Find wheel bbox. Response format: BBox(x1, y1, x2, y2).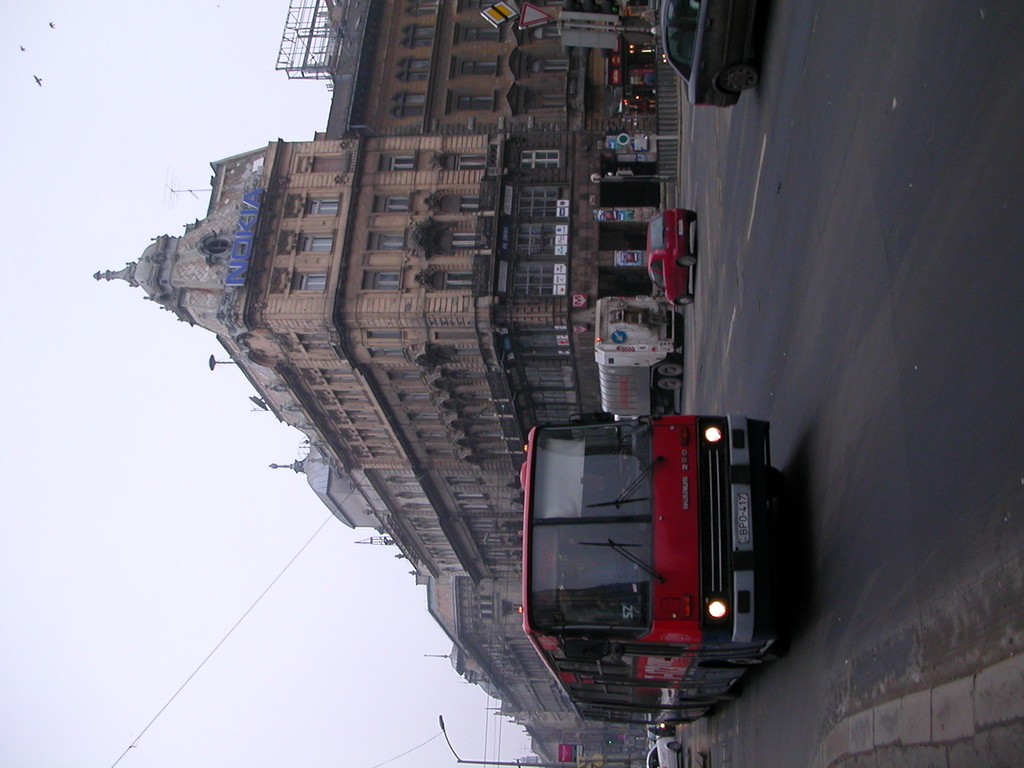
BBox(678, 254, 694, 266).
